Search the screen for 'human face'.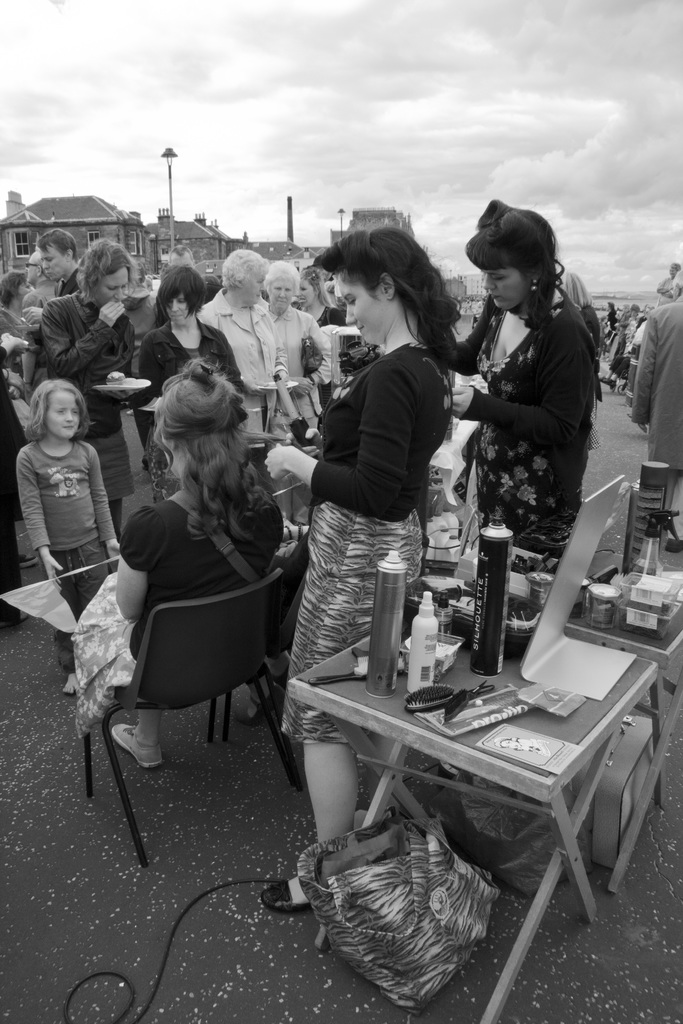
Found at 486/258/526/314.
